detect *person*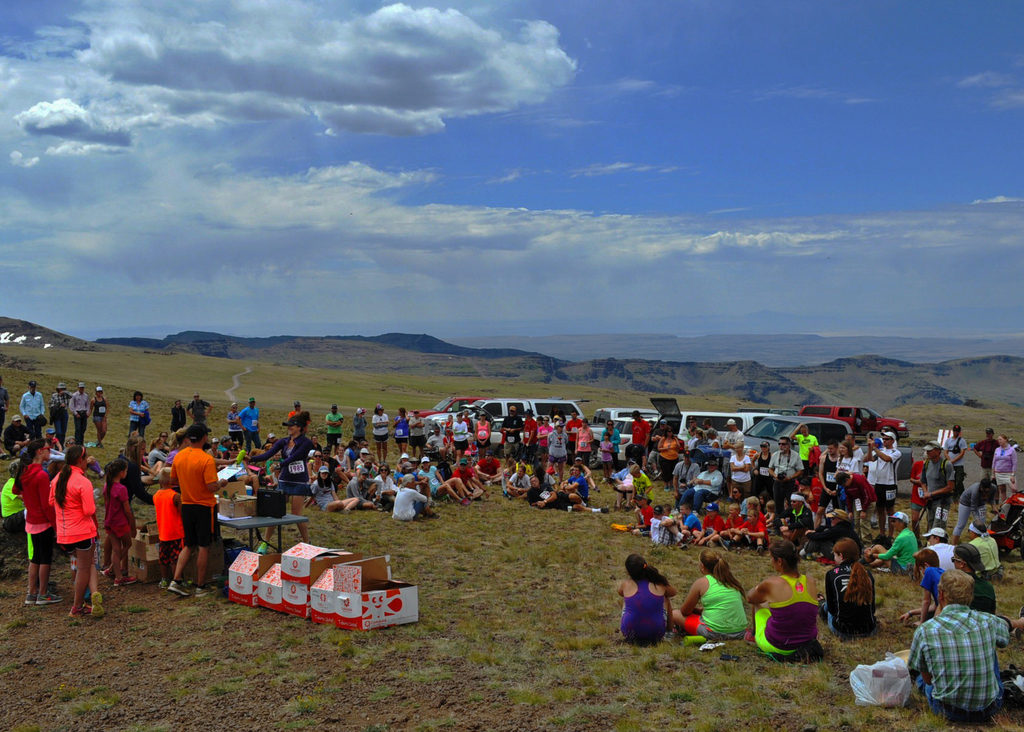
Rect(657, 420, 685, 481)
